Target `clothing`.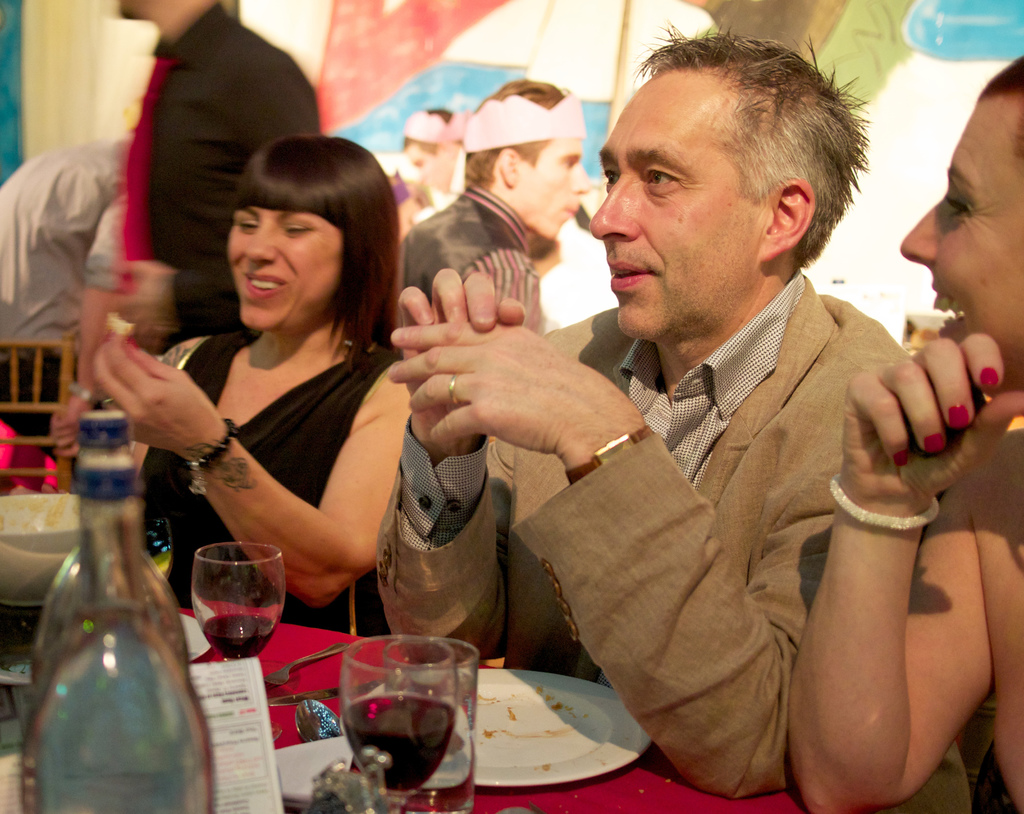
Target region: box(436, 162, 980, 809).
